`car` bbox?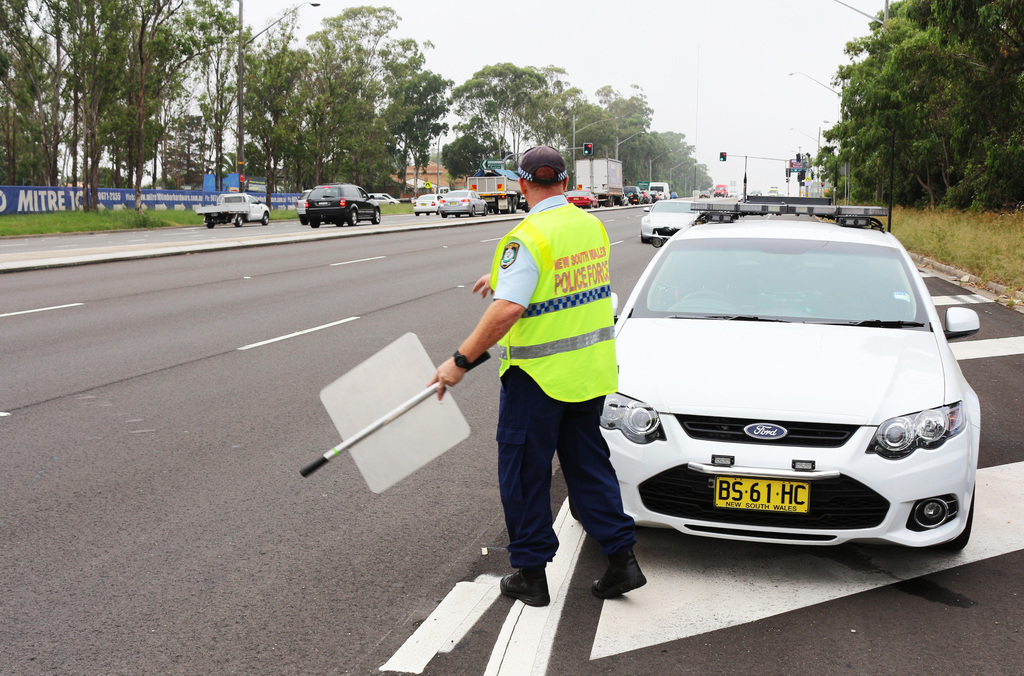
{"left": 767, "top": 189, "right": 778, "bottom": 197}
